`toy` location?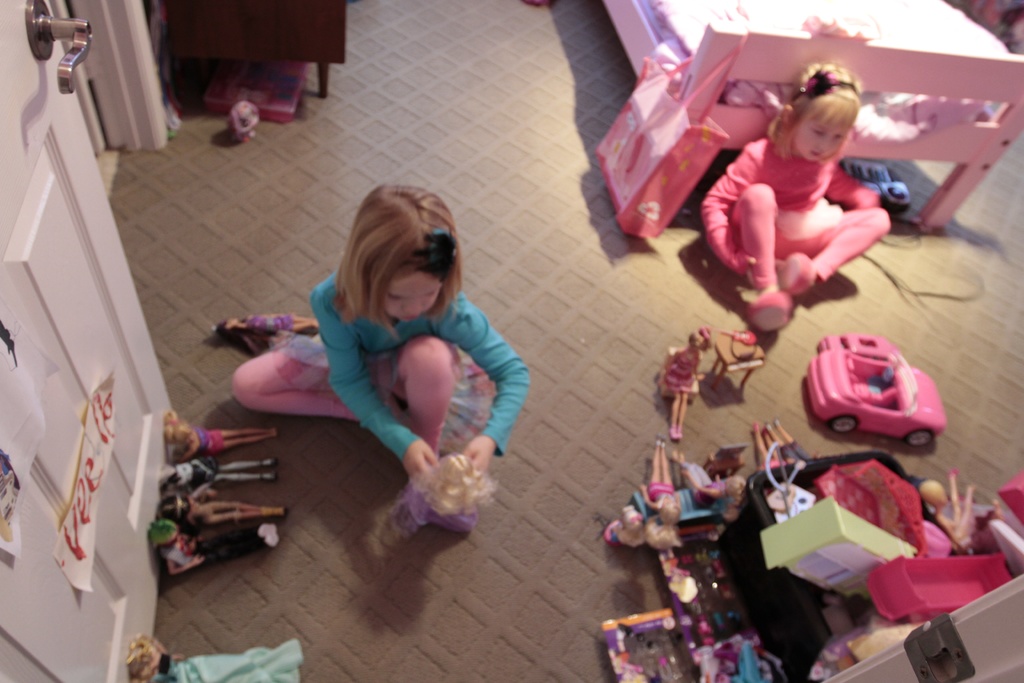
bbox=[635, 517, 686, 555]
